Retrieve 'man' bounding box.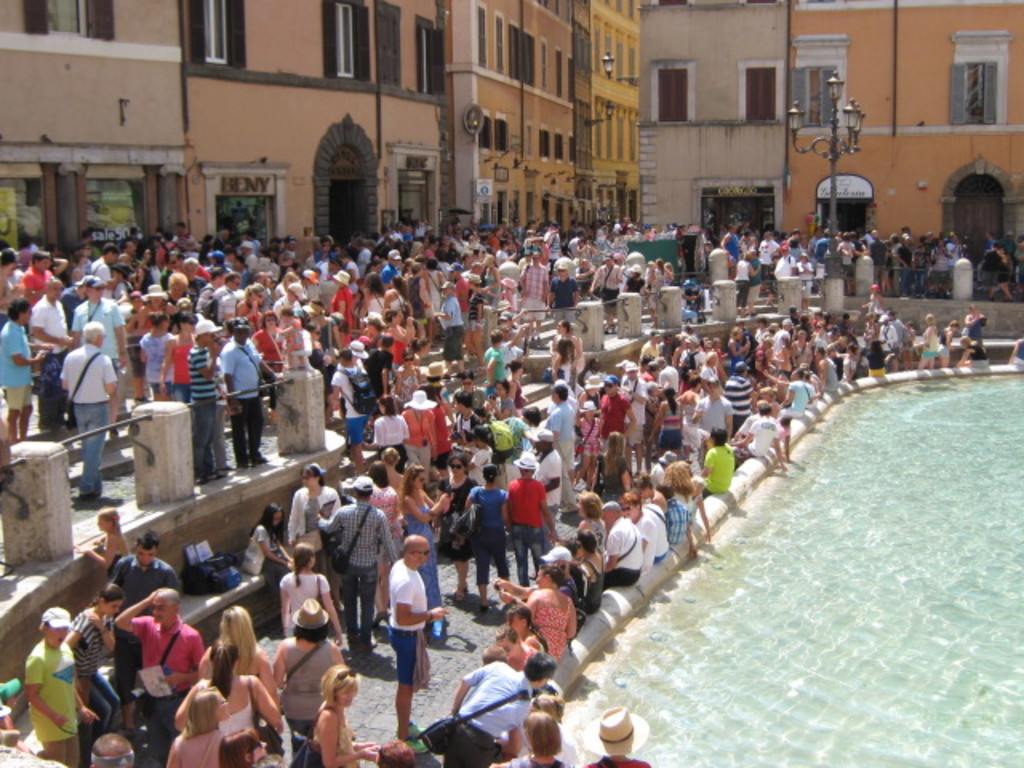
Bounding box: left=587, top=706, right=650, bottom=766.
